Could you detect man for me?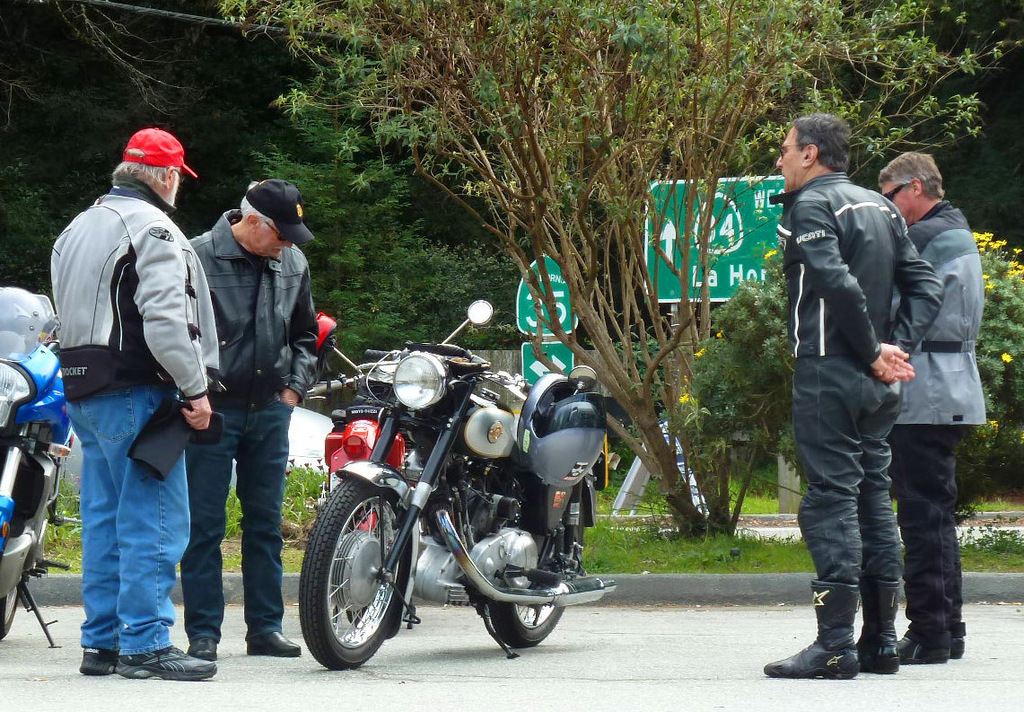
Detection result: bbox(876, 149, 993, 664).
